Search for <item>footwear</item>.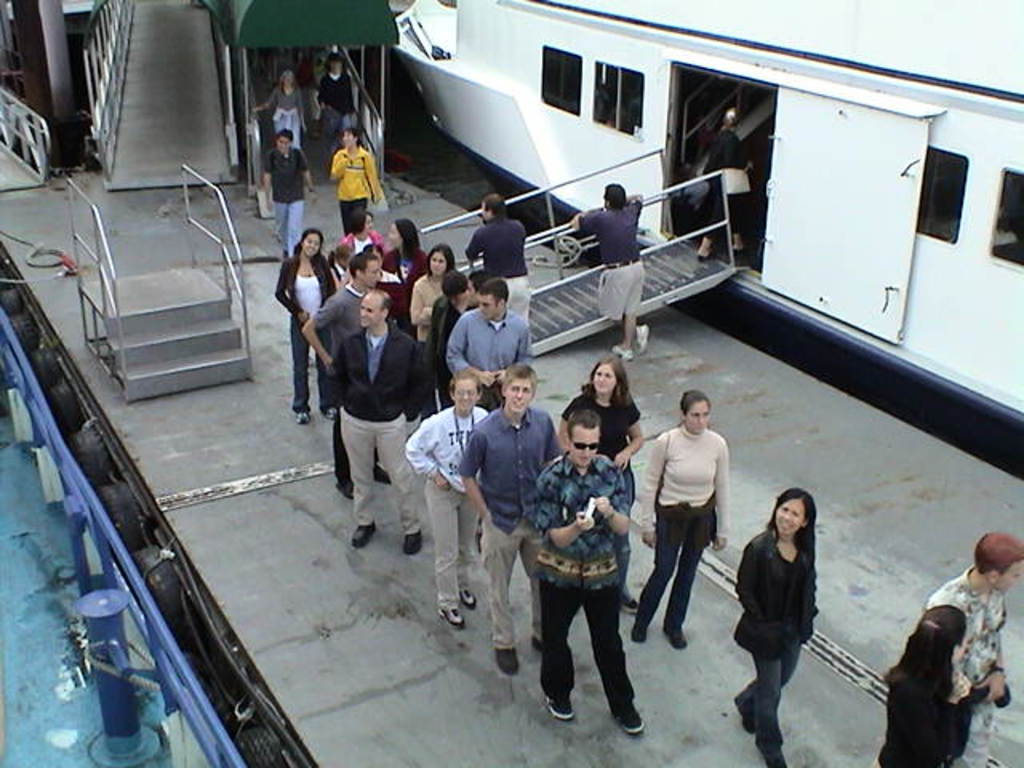
Found at crop(354, 520, 376, 550).
